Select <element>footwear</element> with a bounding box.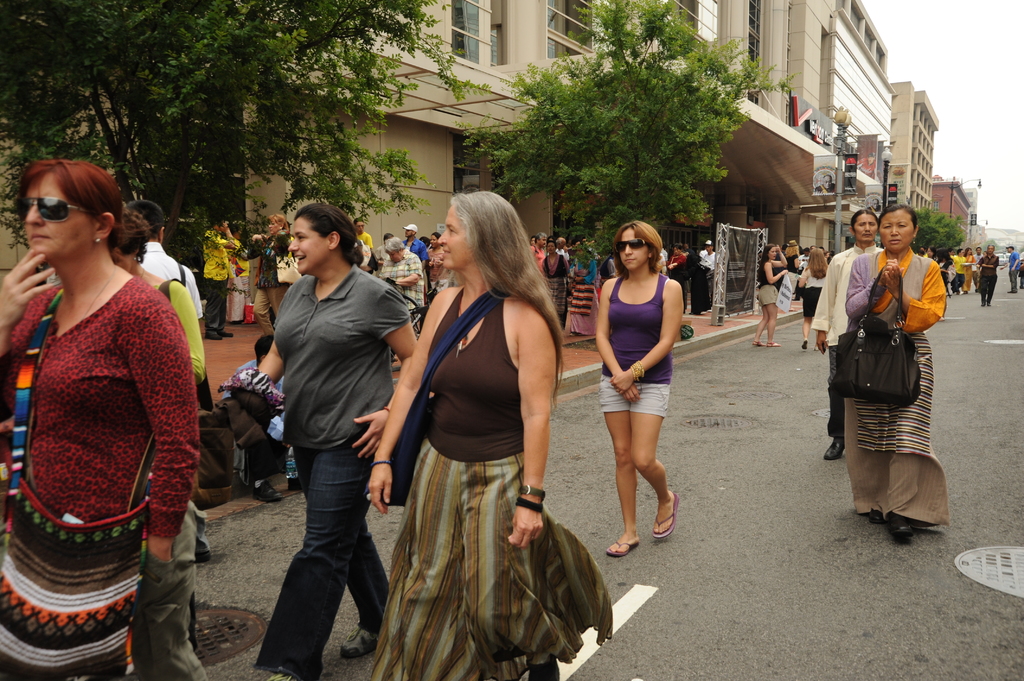
{"left": 821, "top": 439, "right": 842, "bottom": 458}.
